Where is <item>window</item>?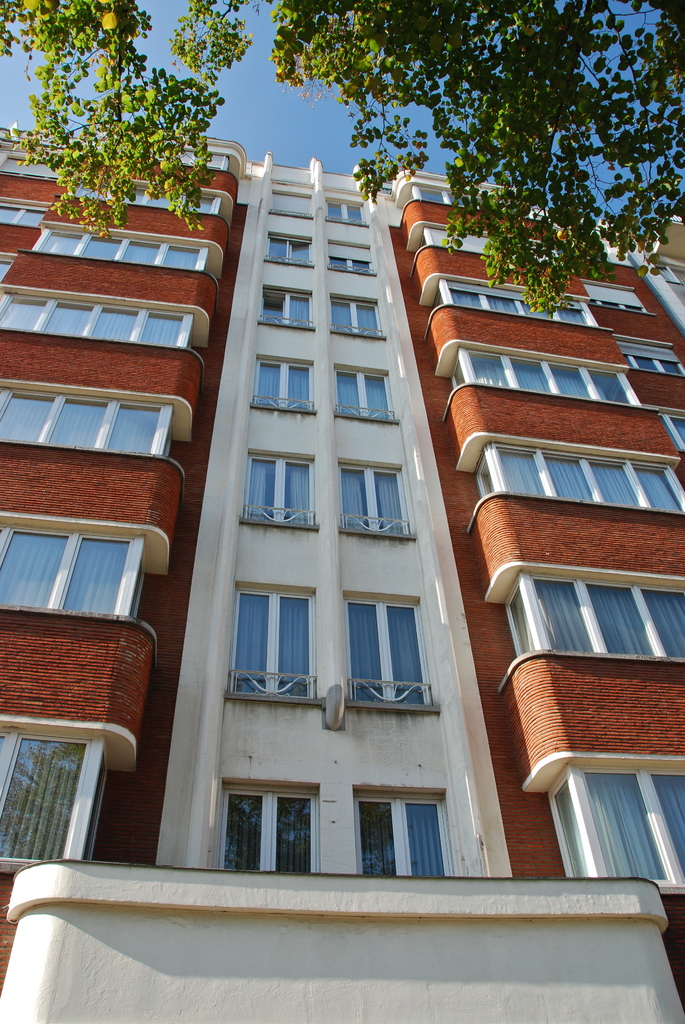
select_region(326, 200, 368, 228).
